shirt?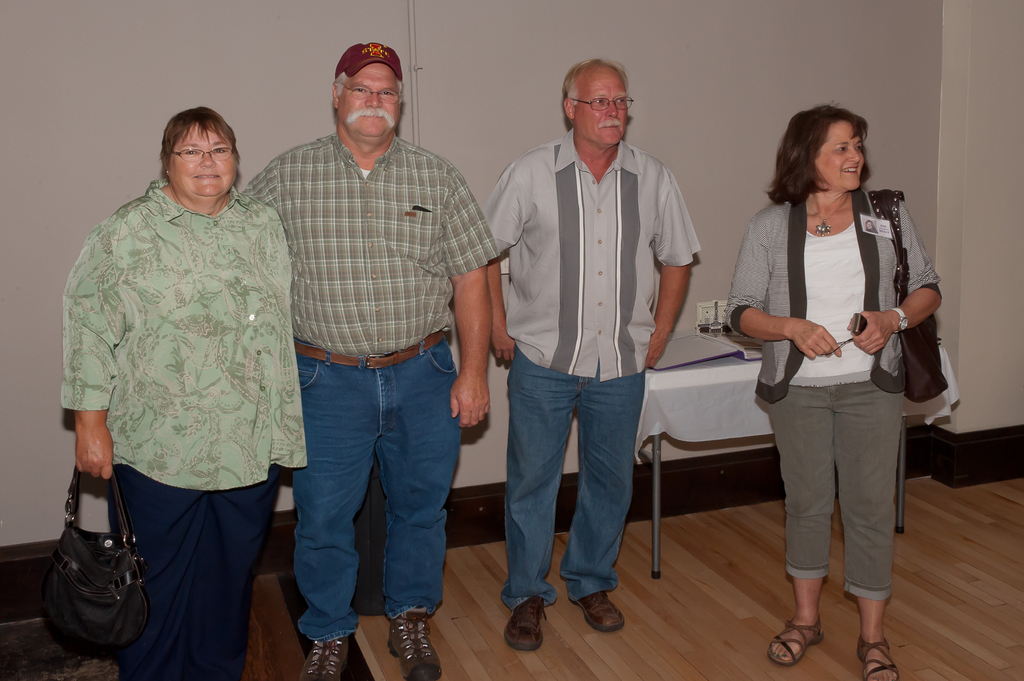
BBox(476, 128, 701, 382)
